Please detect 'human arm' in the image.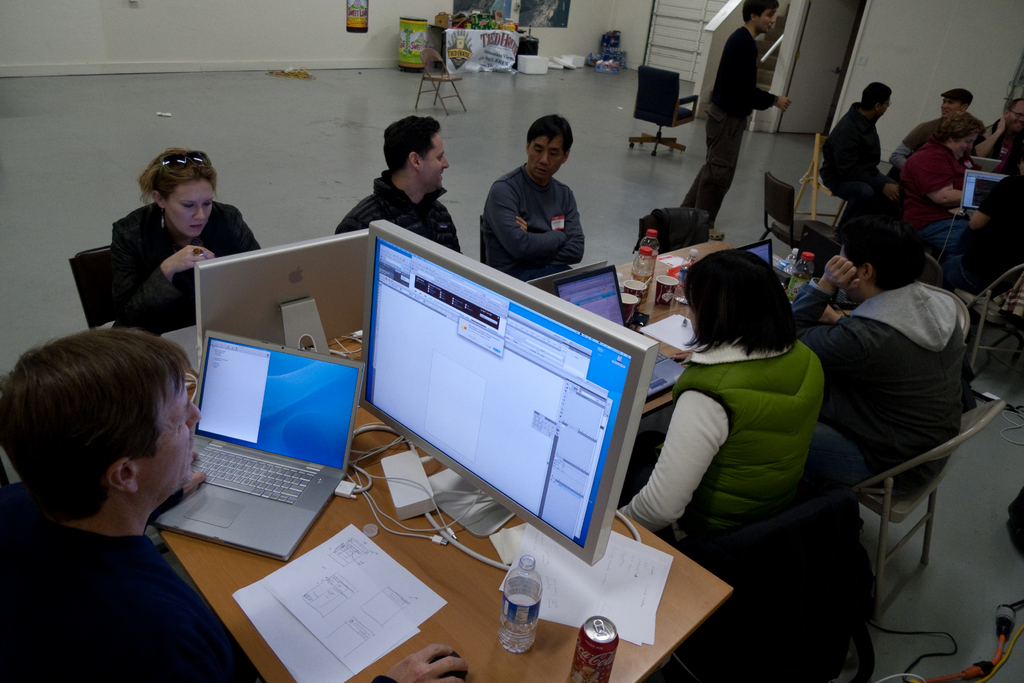
486, 180, 570, 264.
